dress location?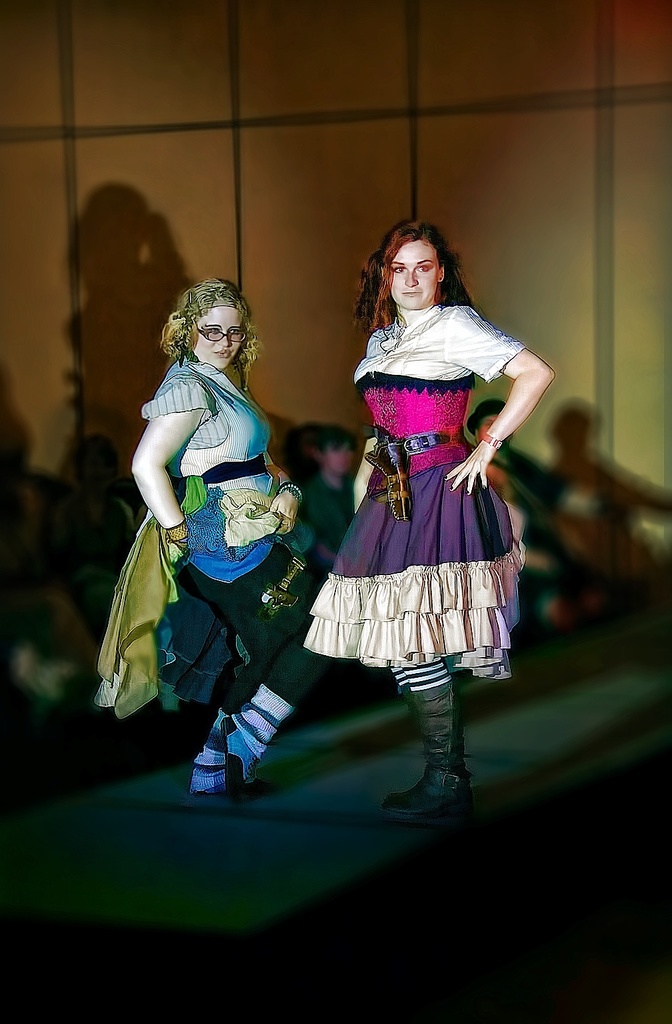
[309, 306, 529, 637]
